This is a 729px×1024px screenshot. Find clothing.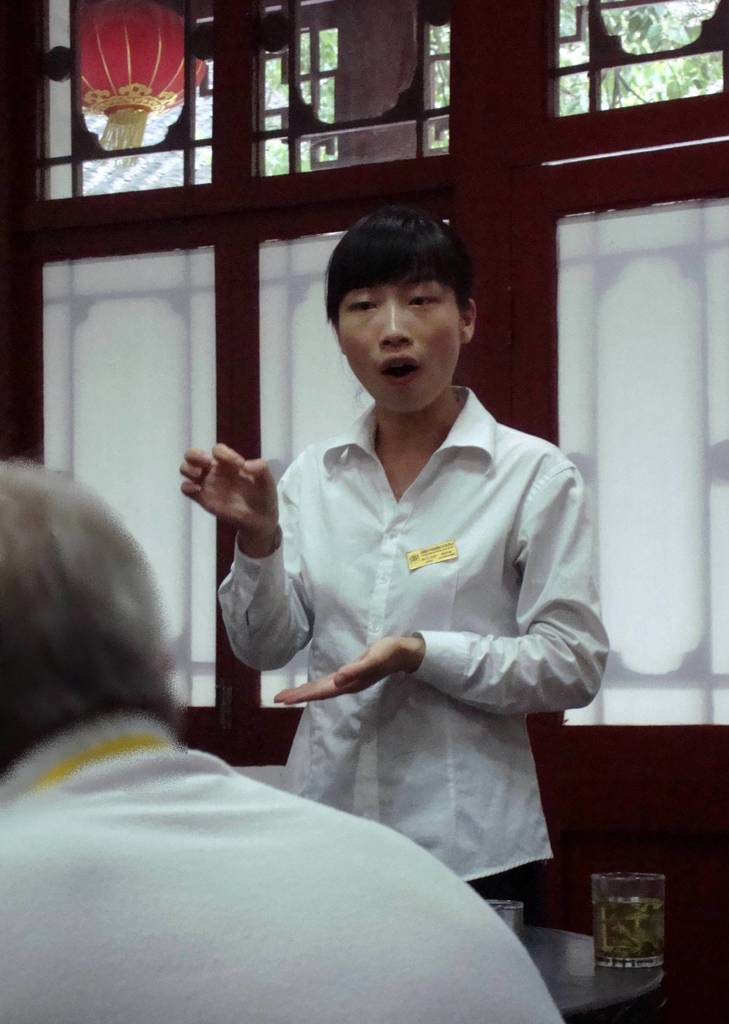
Bounding box: locate(231, 354, 598, 872).
